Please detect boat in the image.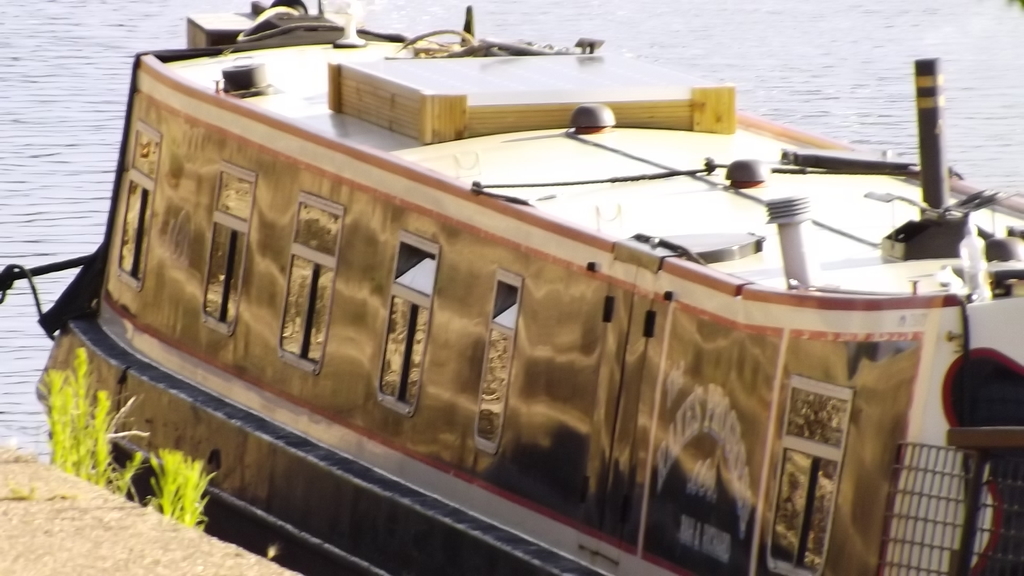
<region>80, 56, 966, 536</region>.
